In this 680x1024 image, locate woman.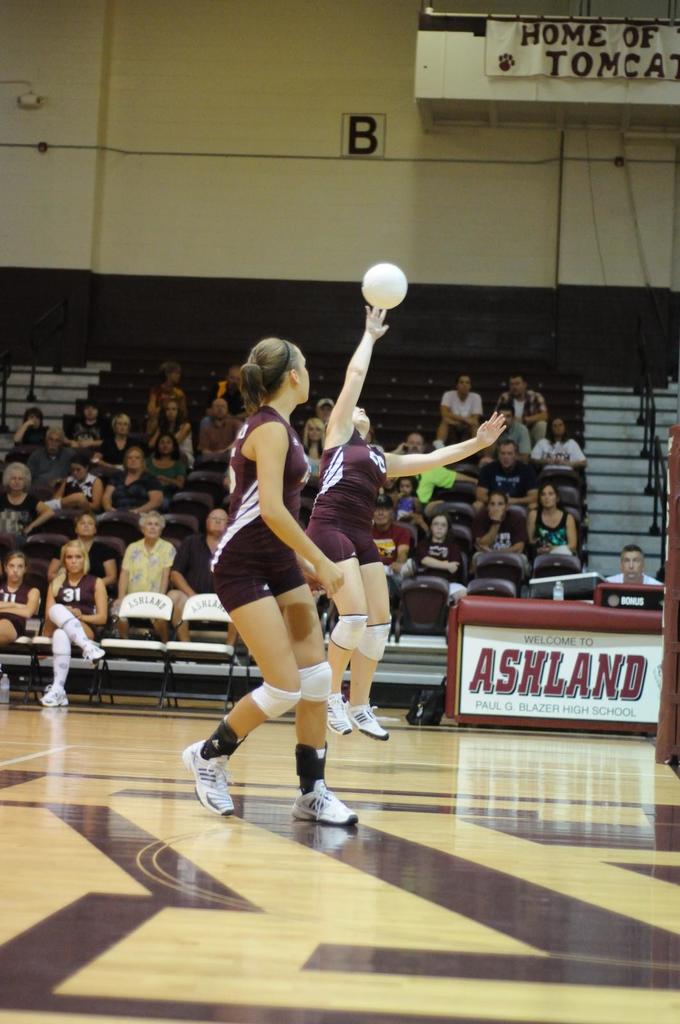
Bounding box: 155:431:186:483.
